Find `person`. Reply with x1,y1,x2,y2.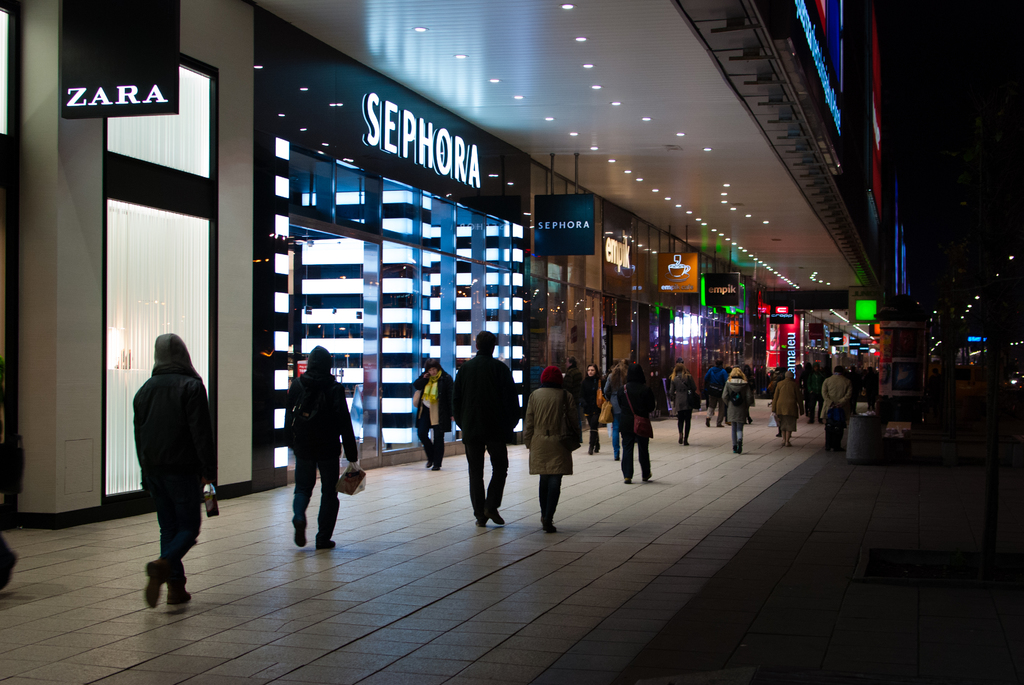
520,362,578,542.
